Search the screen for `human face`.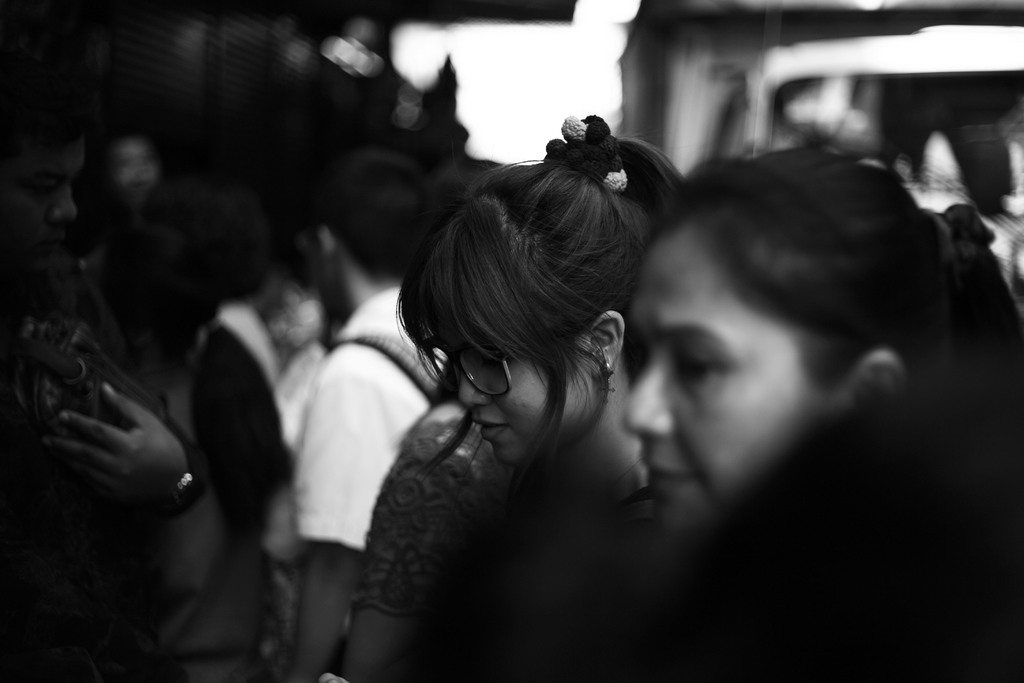
Found at select_region(620, 217, 837, 530).
